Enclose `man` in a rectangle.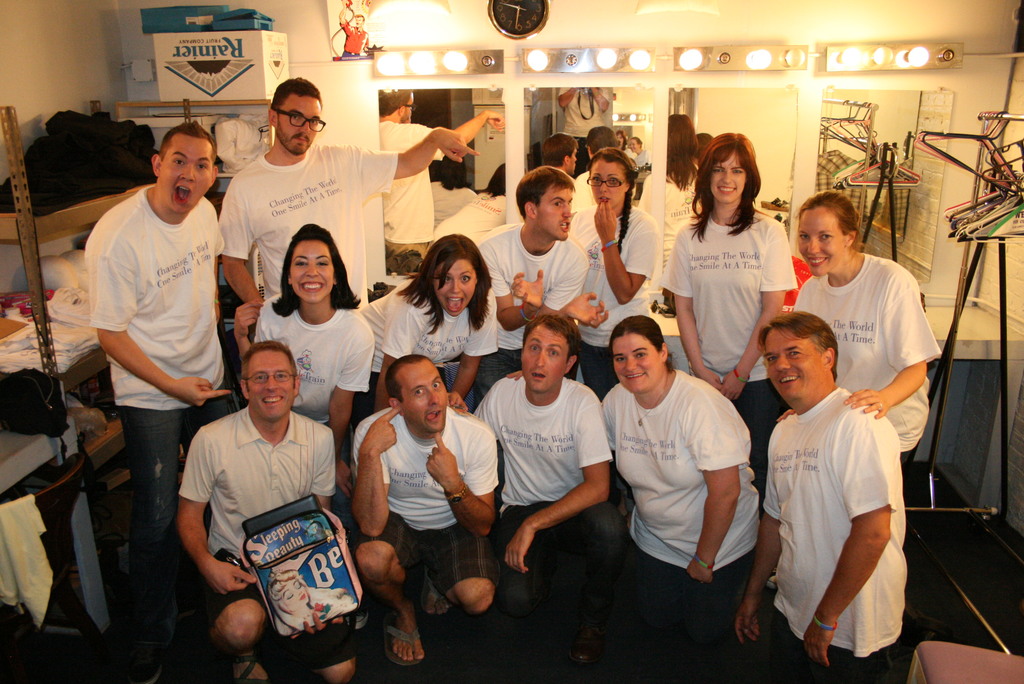
crop(166, 334, 362, 653).
